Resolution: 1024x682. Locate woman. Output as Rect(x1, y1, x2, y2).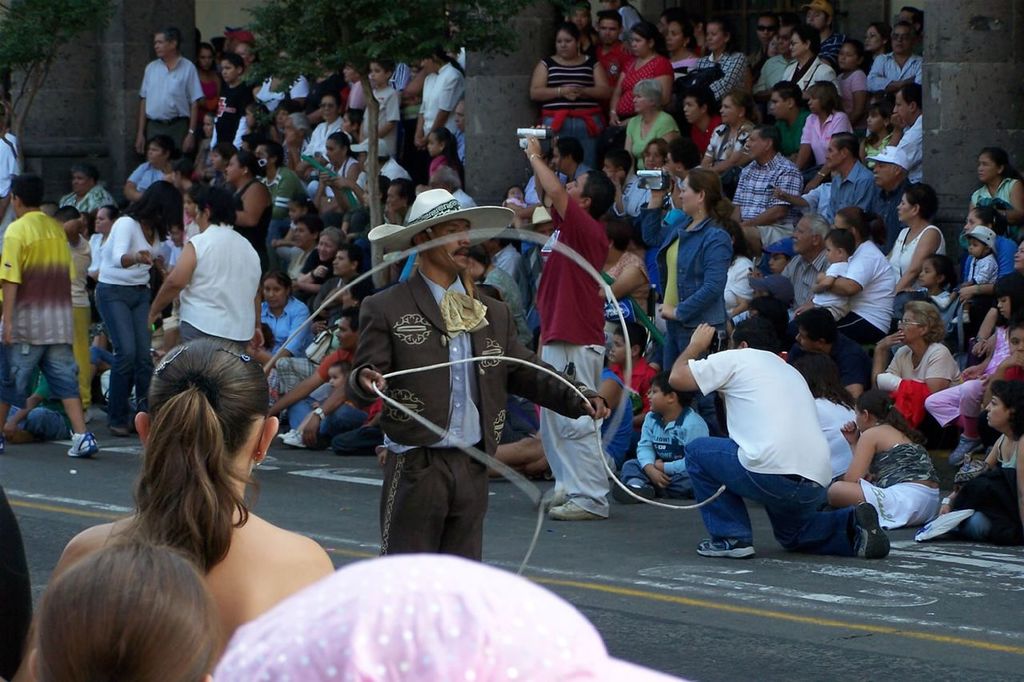
Rect(41, 328, 313, 676).
